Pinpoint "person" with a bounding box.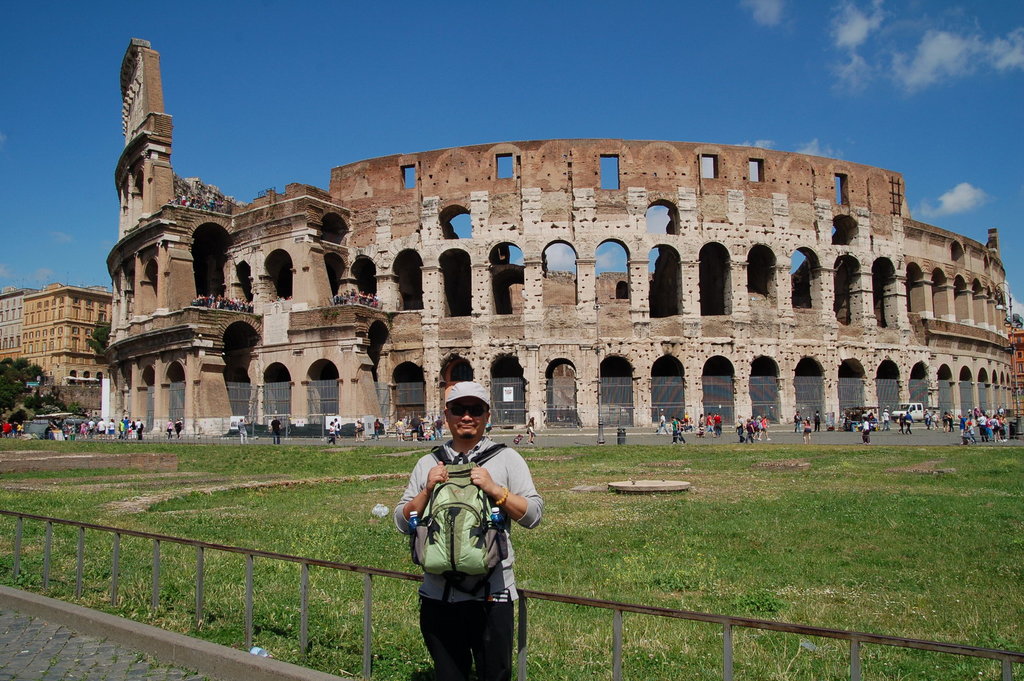
<box>859,413,872,445</box>.
